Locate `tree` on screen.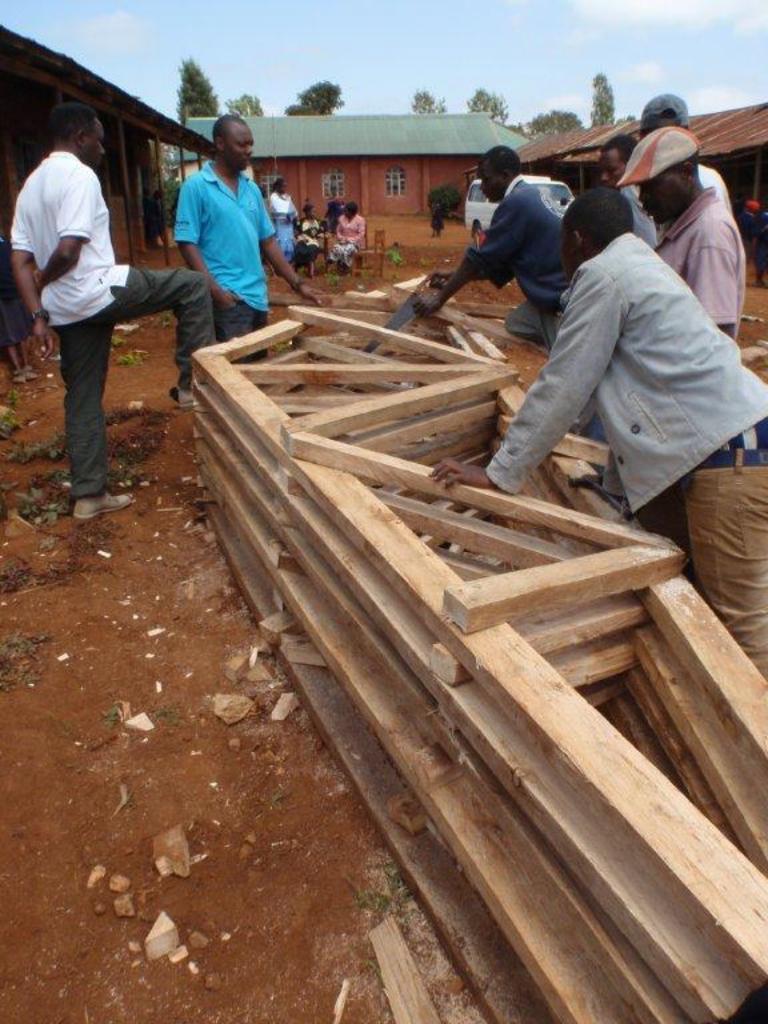
On screen at x1=291 y1=76 x2=347 y2=117.
